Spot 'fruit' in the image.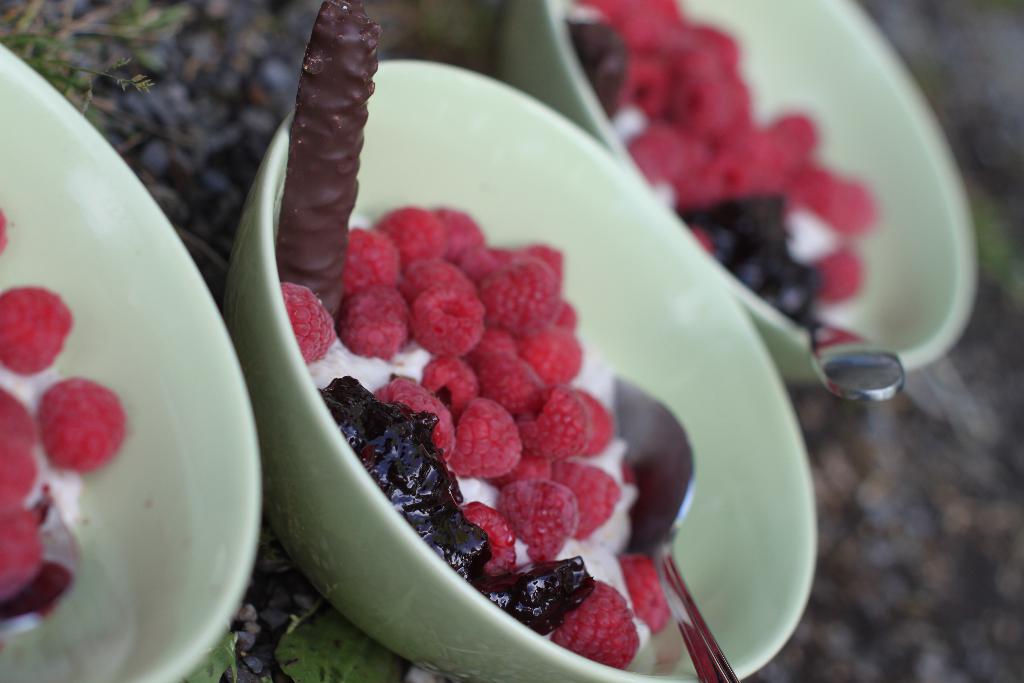
'fruit' found at 0, 389, 40, 453.
